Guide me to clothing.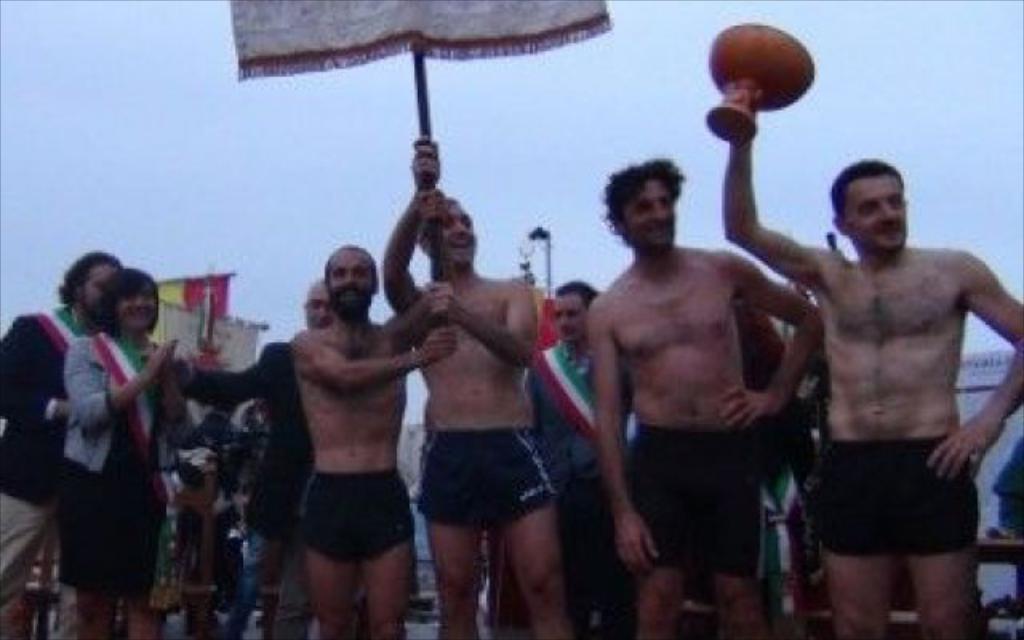
Guidance: l=818, t=416, r=995, b=554.
